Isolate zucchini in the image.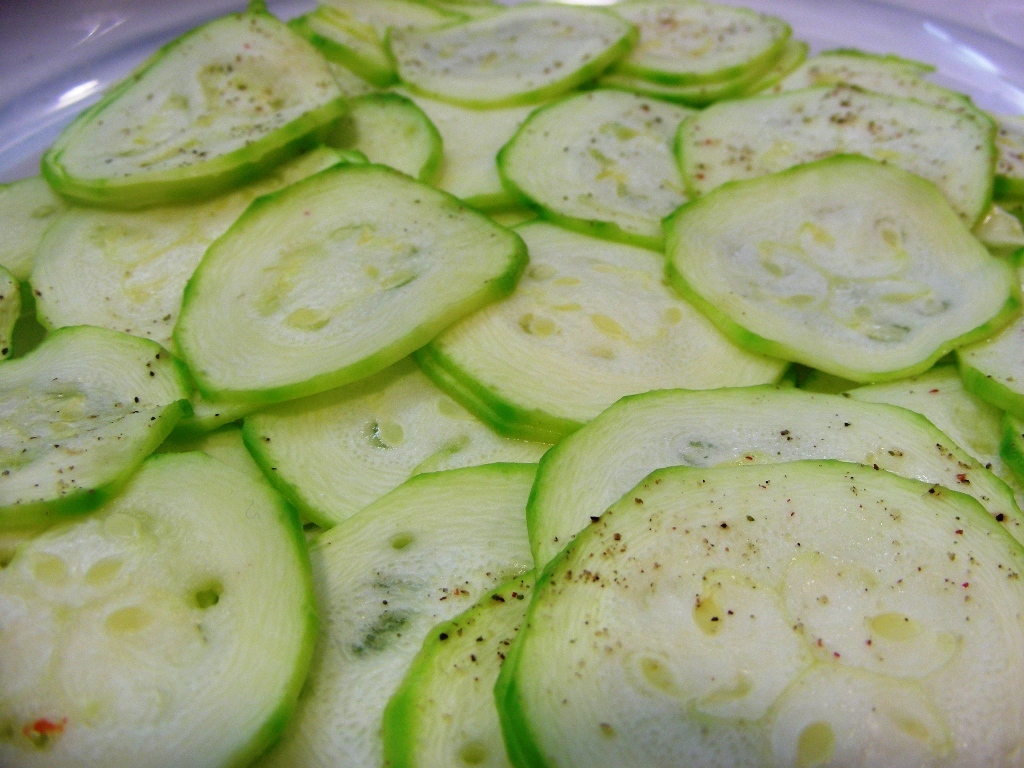
Isolated region: crop(424, 213, 787, 449).
